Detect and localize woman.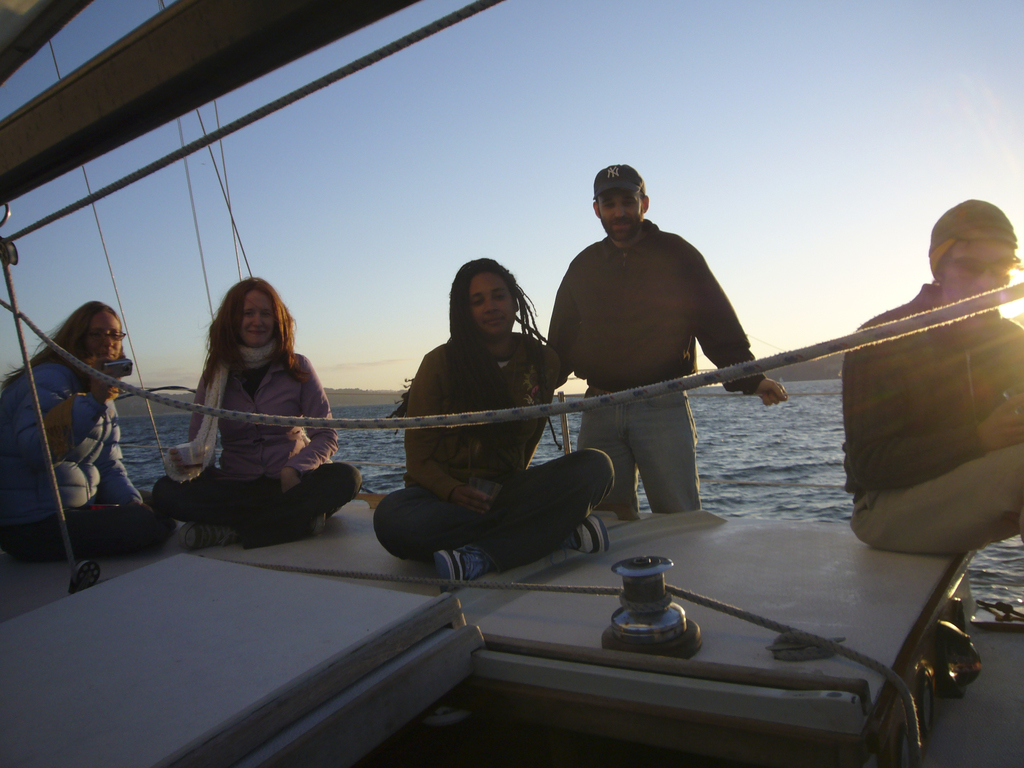
Localized at (x1=372, y1=257, x2=615, y2=590).
